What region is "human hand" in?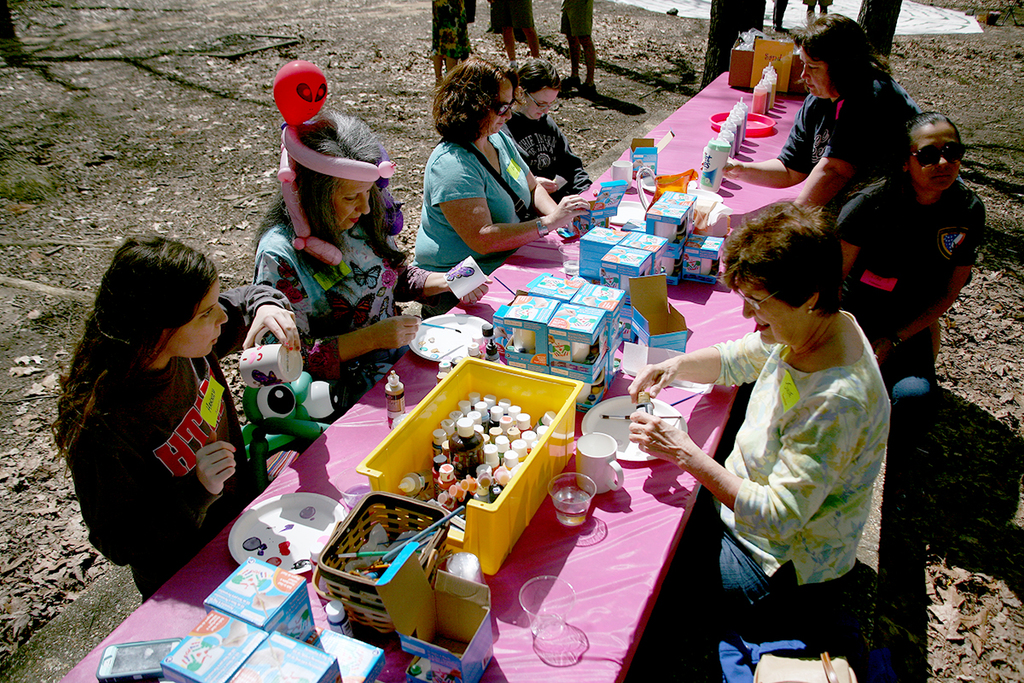
463/276/493/307.
